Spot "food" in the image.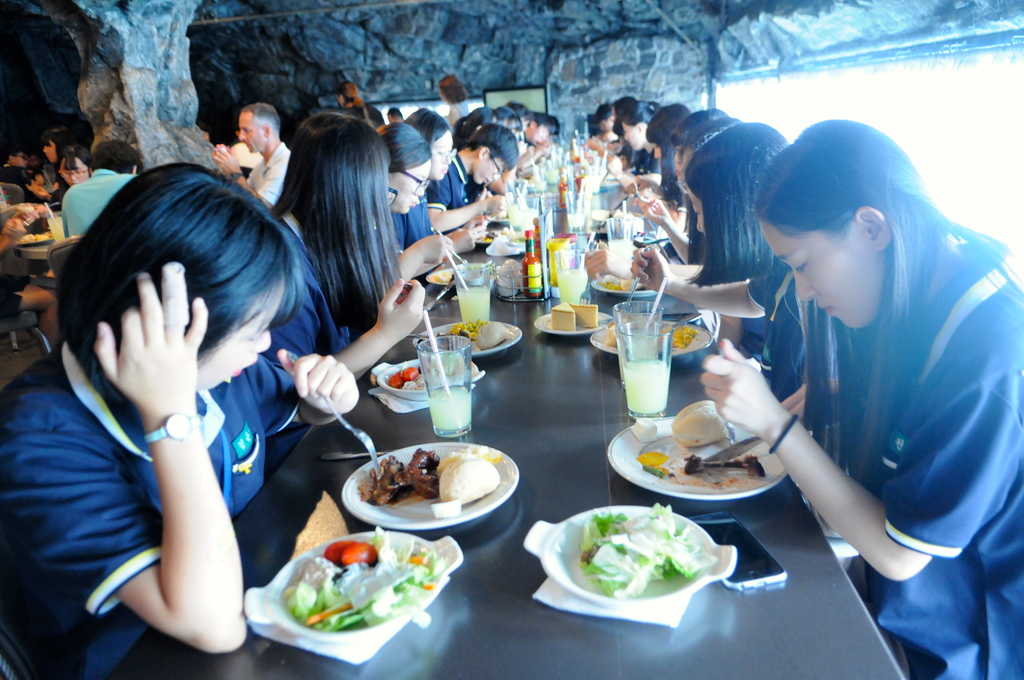
"food" found at {"left": 431, "top": 266, "right": 493, "bottom": 281}.
